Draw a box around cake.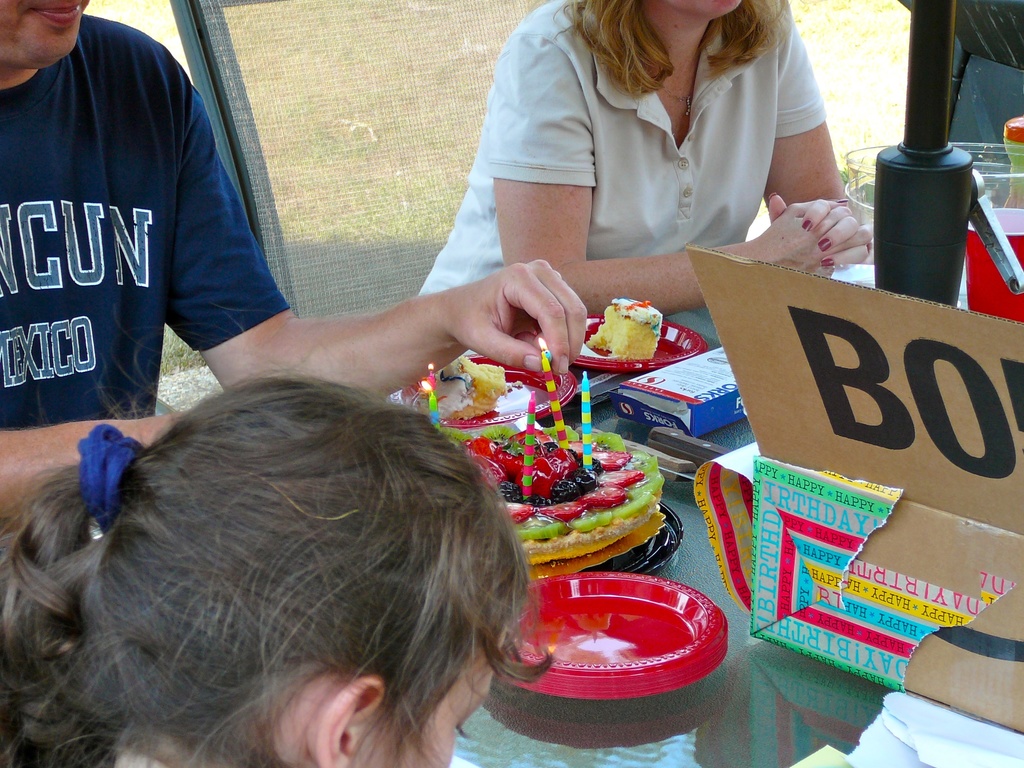
locate(461, 427, 664, 566).
